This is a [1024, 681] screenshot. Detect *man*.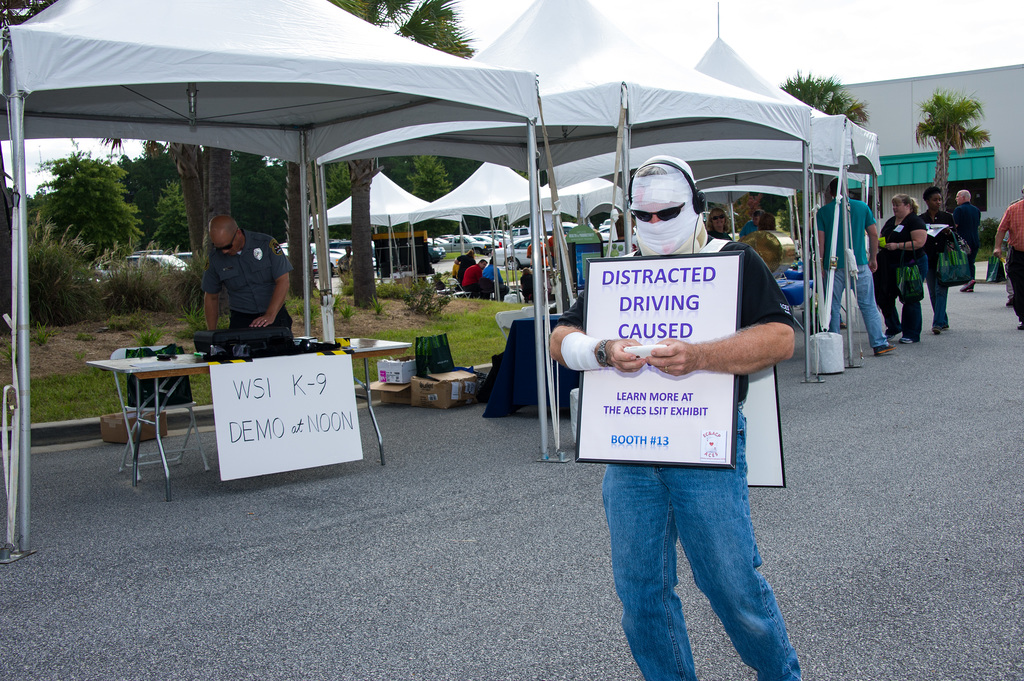
480, 256, 509, 299.
